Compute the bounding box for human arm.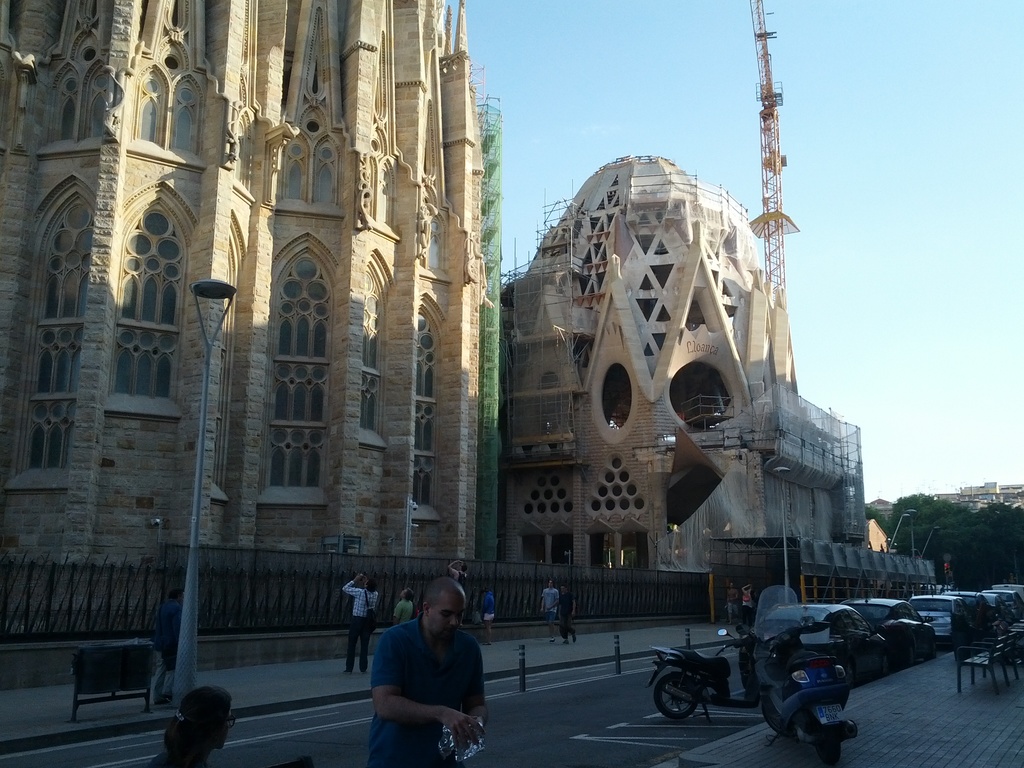
bbox(447, 563, 456, 580).
